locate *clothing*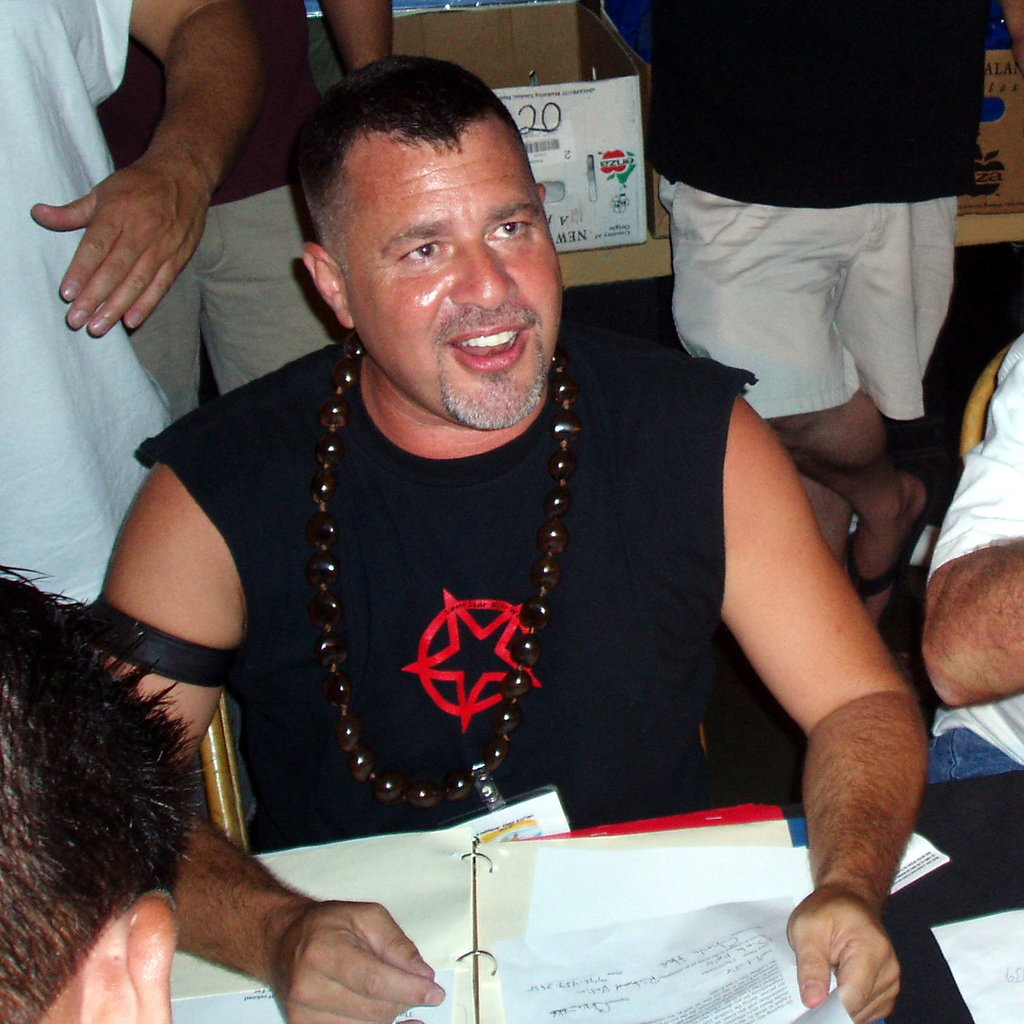
<box>922,334,1023,782</box>
